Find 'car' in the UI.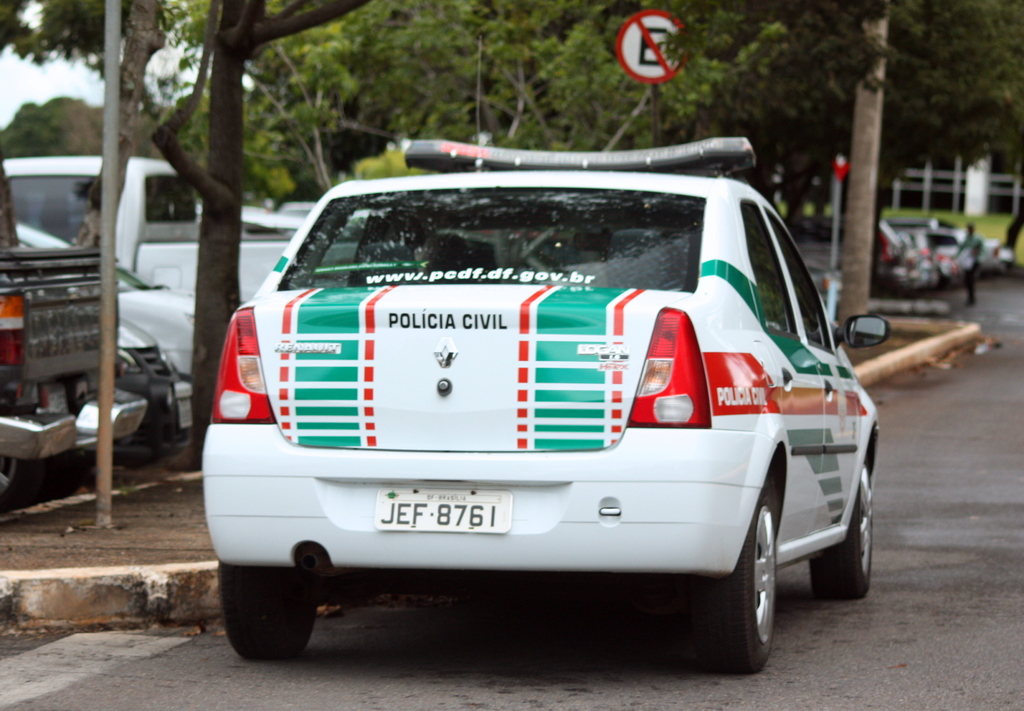
UI element at rect(0, 156, 304, 303).
